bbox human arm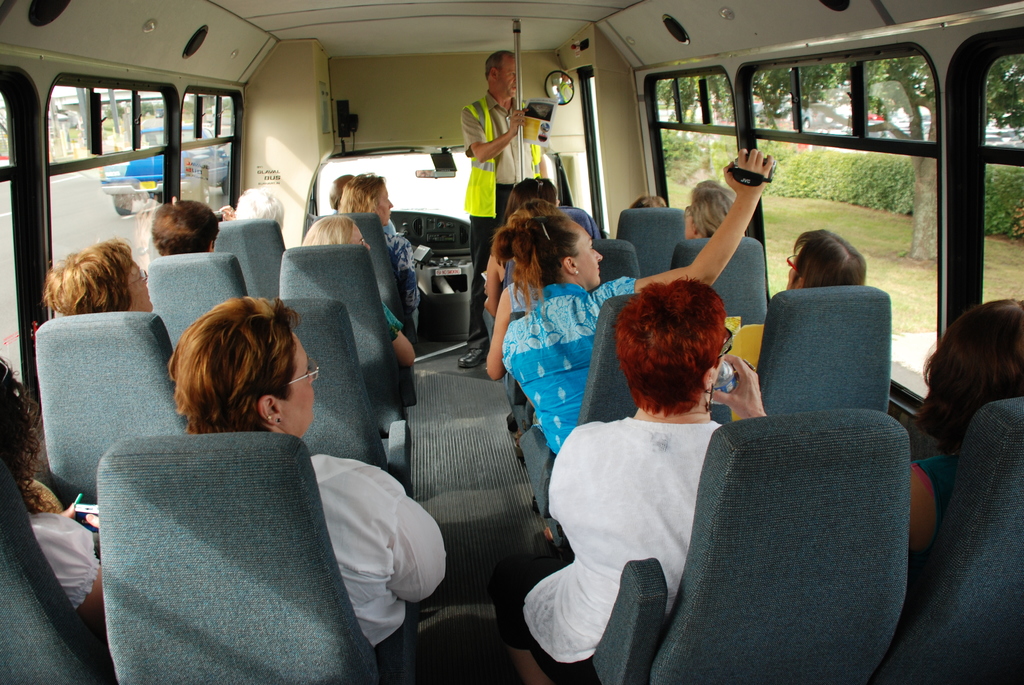
region(363, 466, 454, 607)
